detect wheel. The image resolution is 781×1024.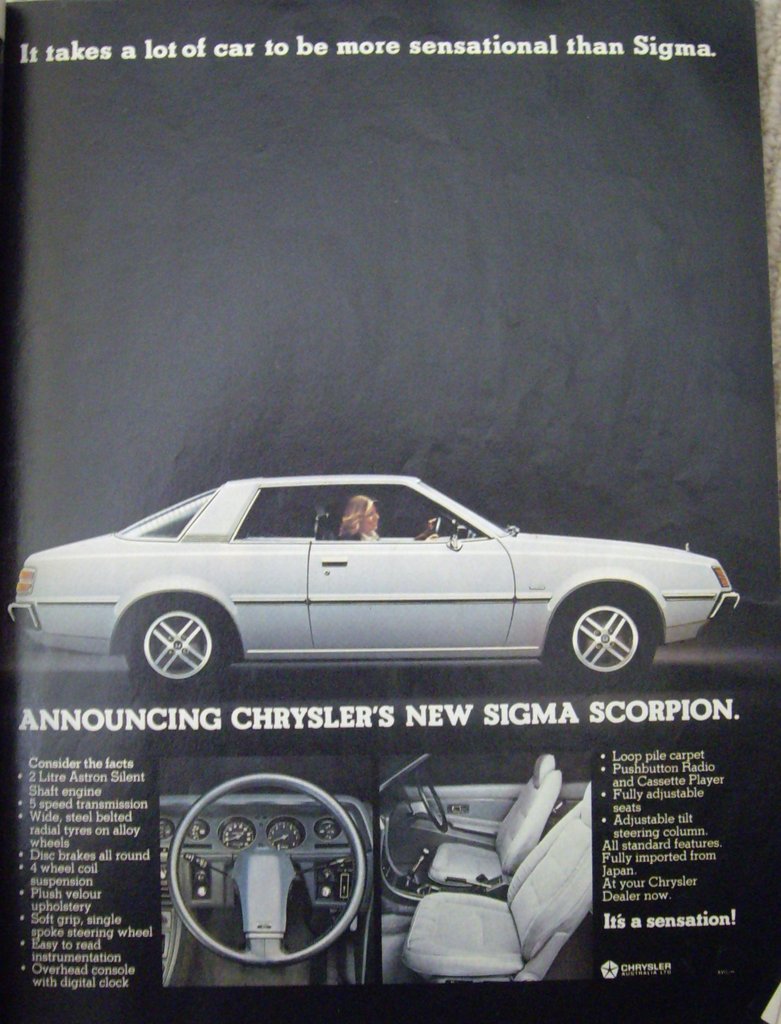
[121,595,228,695].
